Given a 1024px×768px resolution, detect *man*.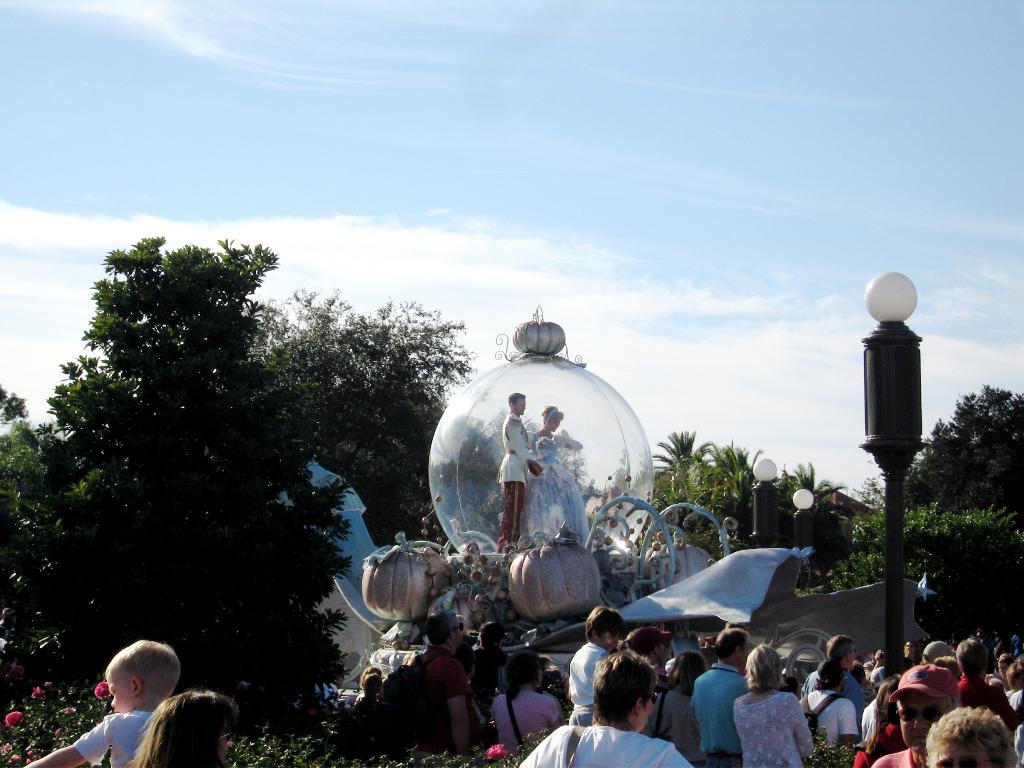
387 609 474 756.
